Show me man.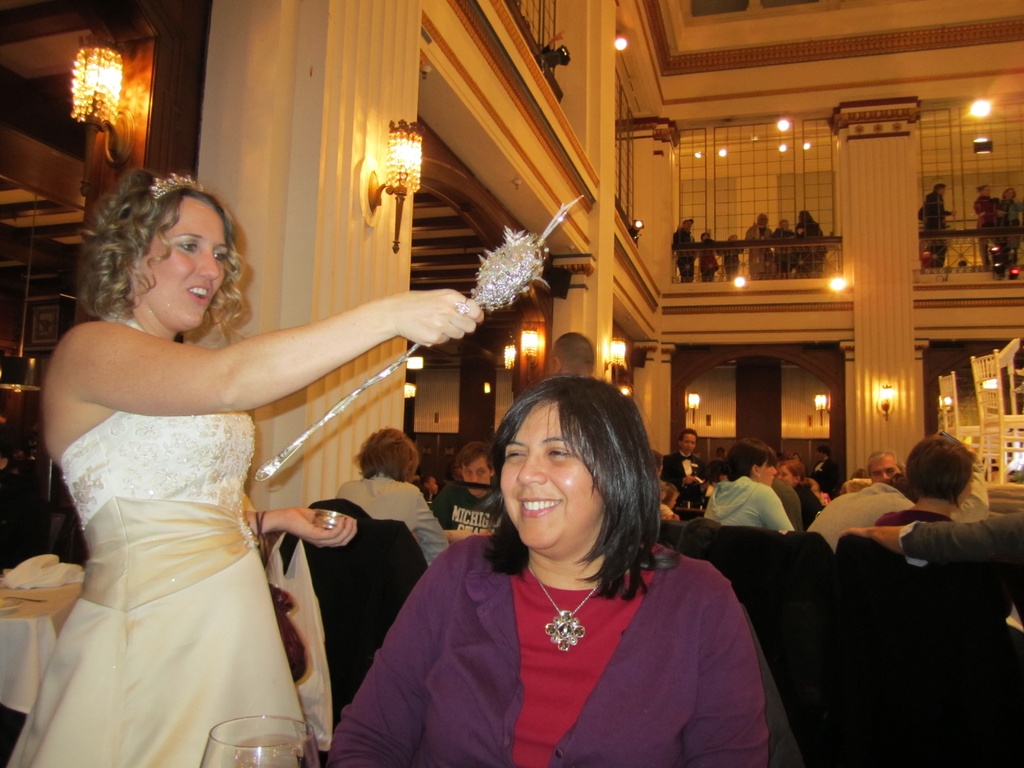
man is here: x1=660 y1=422 x2=712 y2=509.
